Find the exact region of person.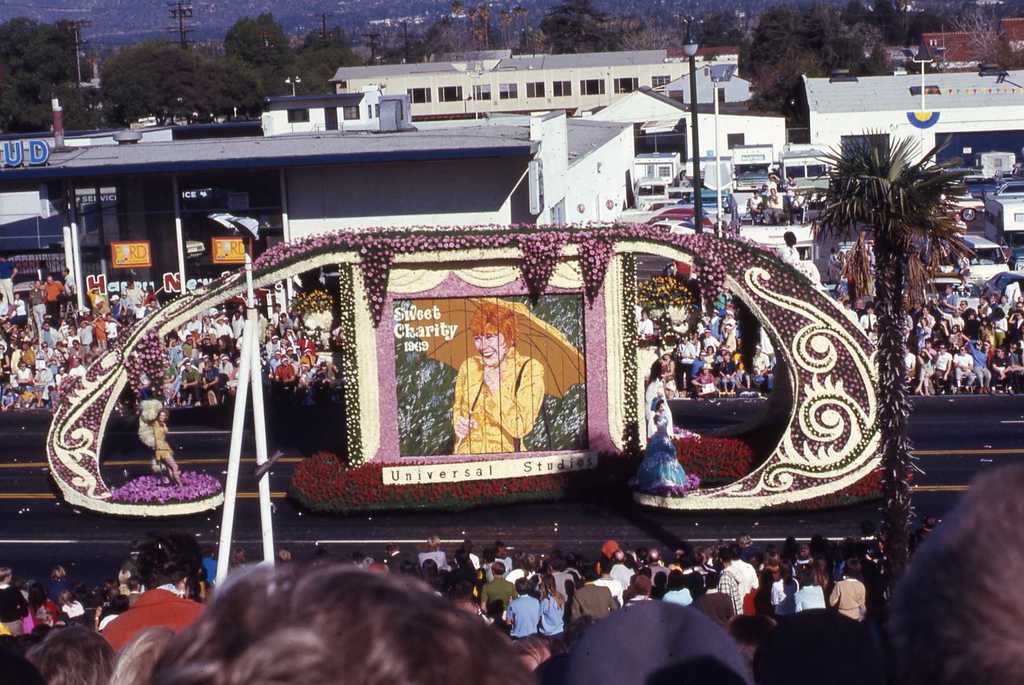
Exact region: {"left": 638, "top": 354, "right": 673, "bottom": 438}.
